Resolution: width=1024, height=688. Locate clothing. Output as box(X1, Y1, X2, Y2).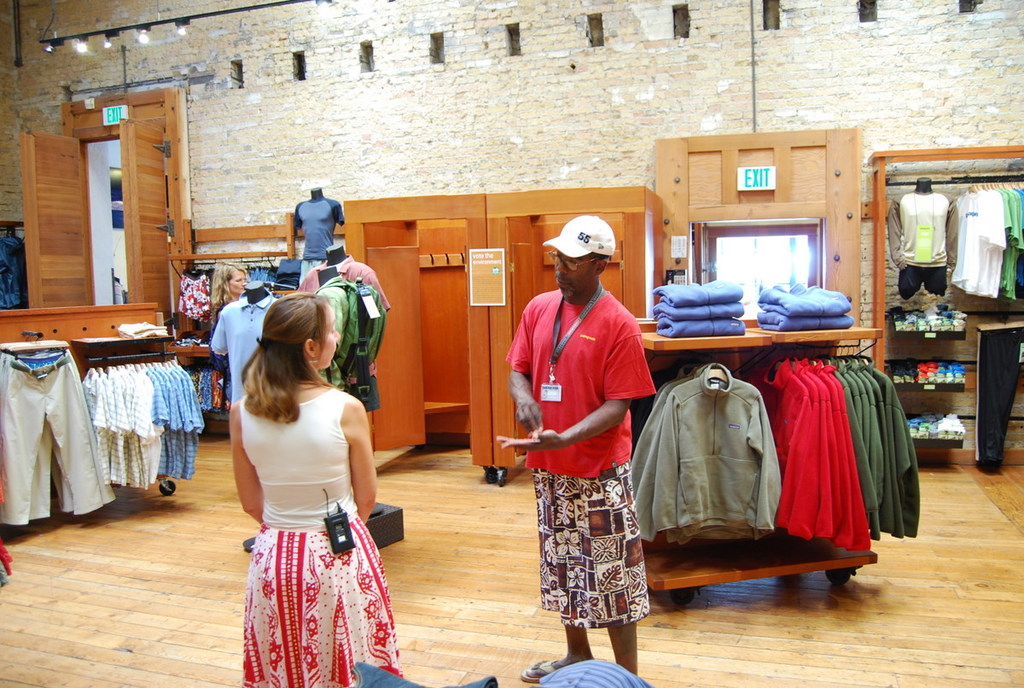
box(239, 383, 400, 687).
